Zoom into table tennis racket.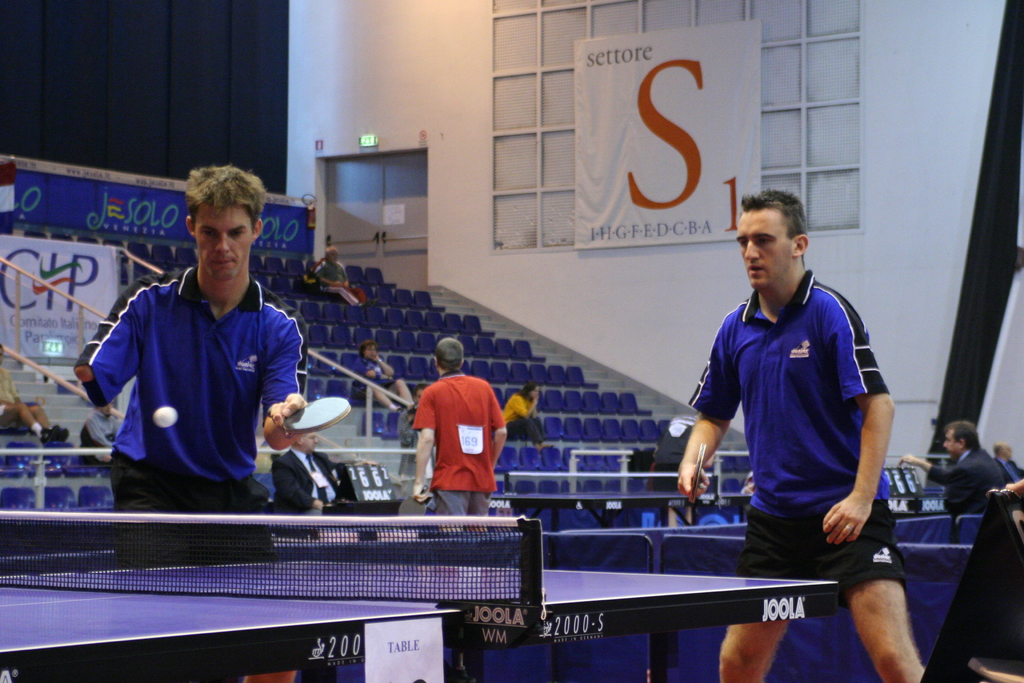
Zoom target: select_region(282, 393, 351, 436).
